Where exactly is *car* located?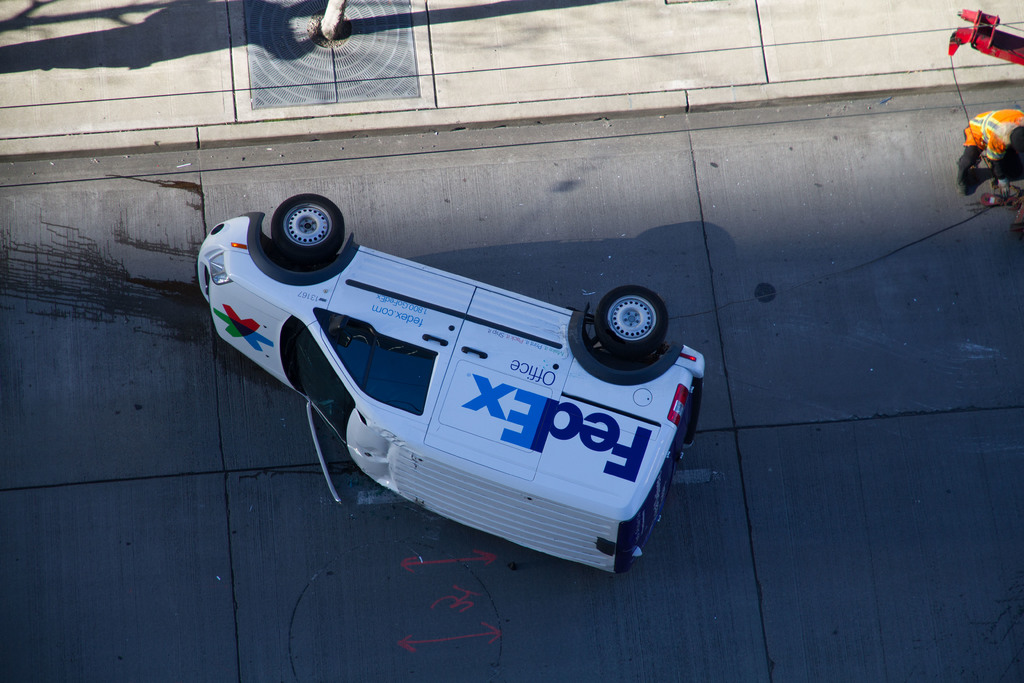
Its bounding box is crop(196, 190, 705, 574).
